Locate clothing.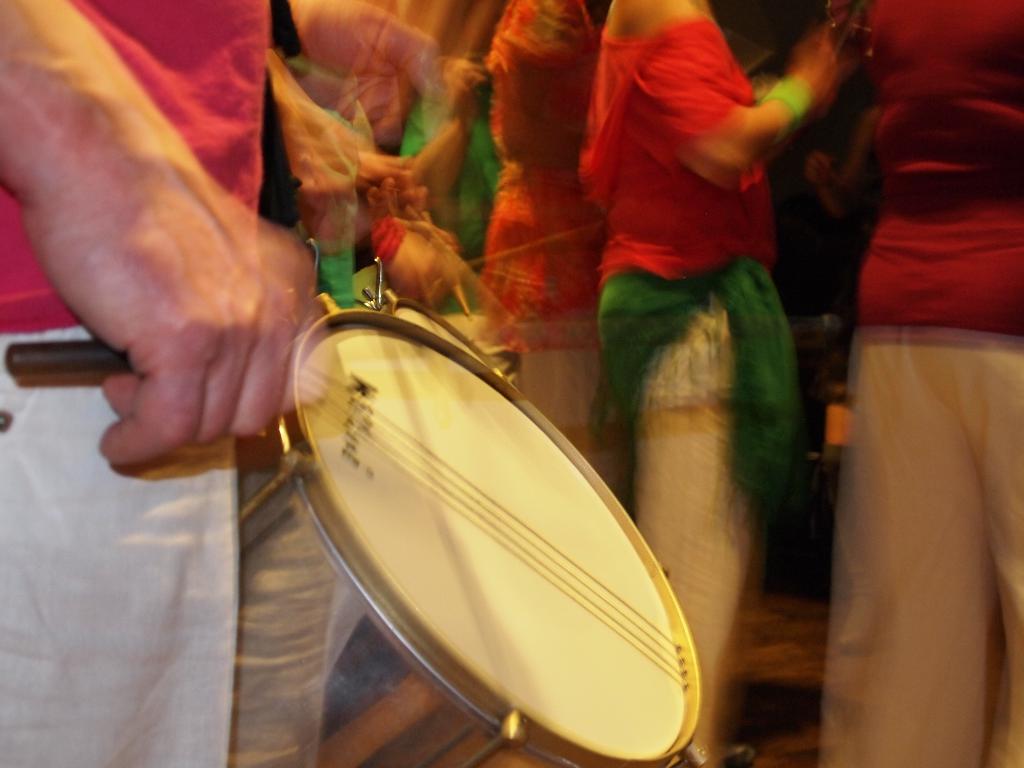
Bounding box: bbox=(818, 0, 1023, 767).
